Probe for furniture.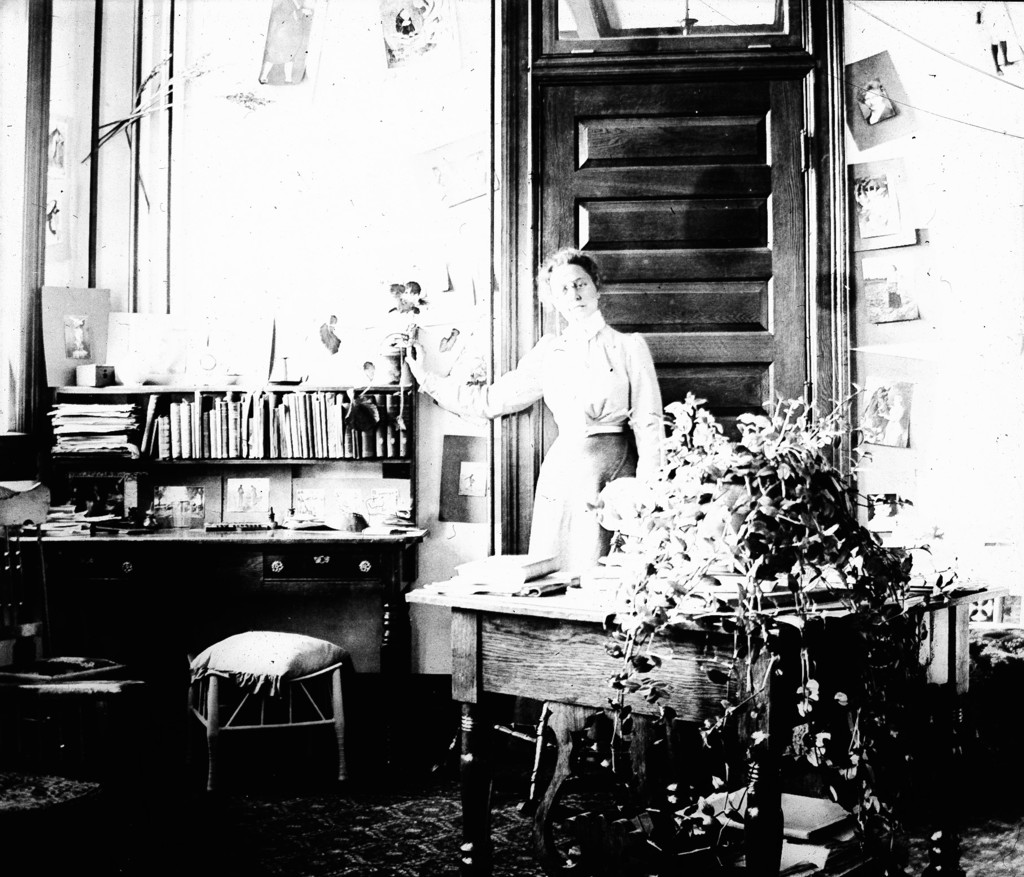
Probe result: 408, 576, 980, 876.
